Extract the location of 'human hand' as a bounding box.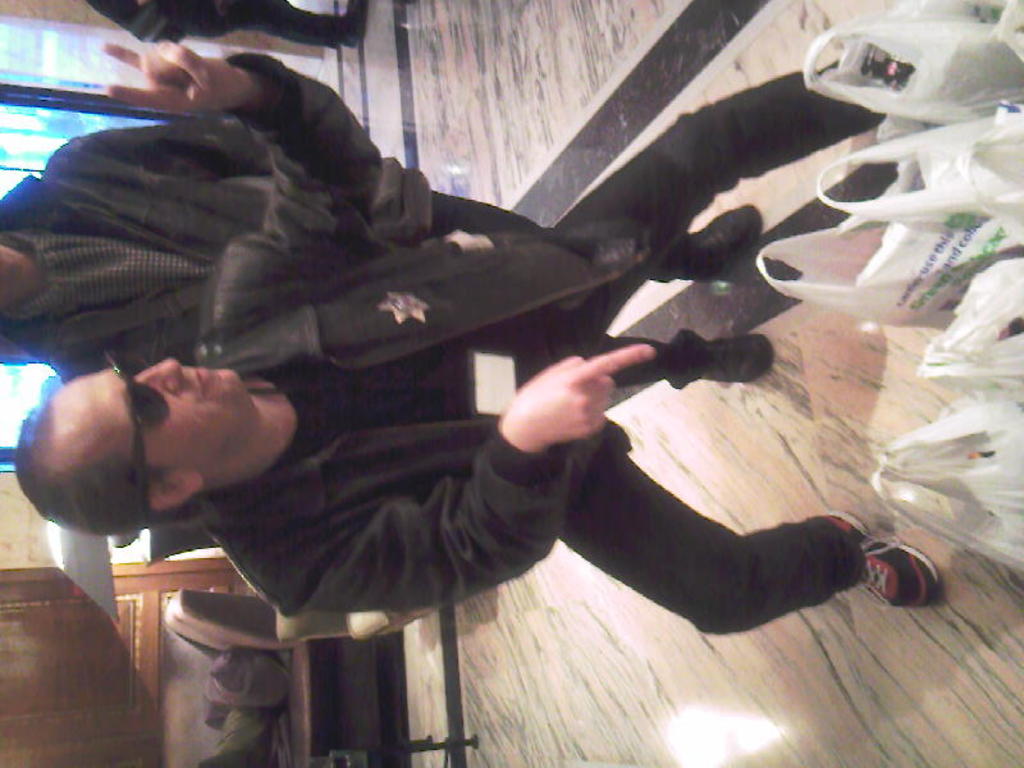
l=101, t=36, r=243, b=116.
